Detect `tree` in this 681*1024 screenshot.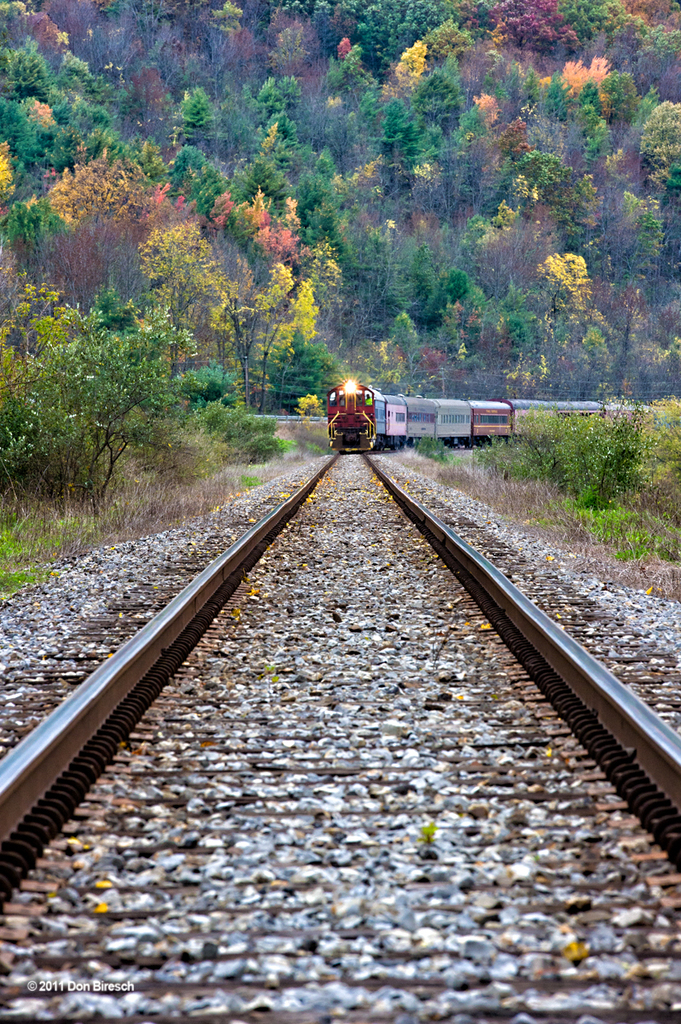
Detection: (416, 59, 464, 143).
